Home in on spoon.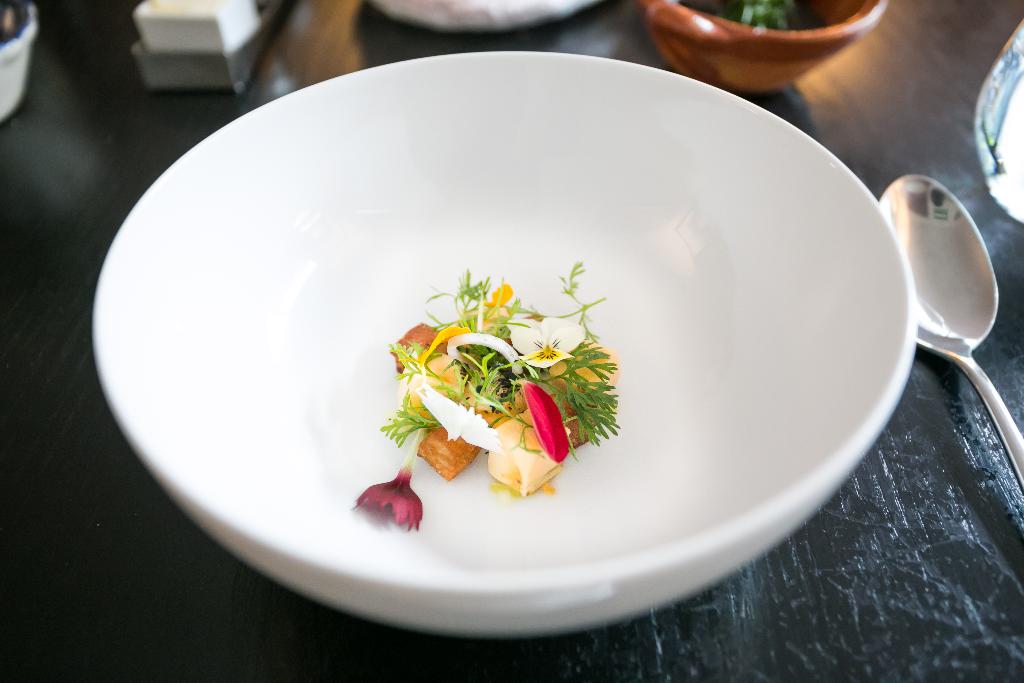
Homed in at <bbox>876, 173, 1023, 491</bbox>.
